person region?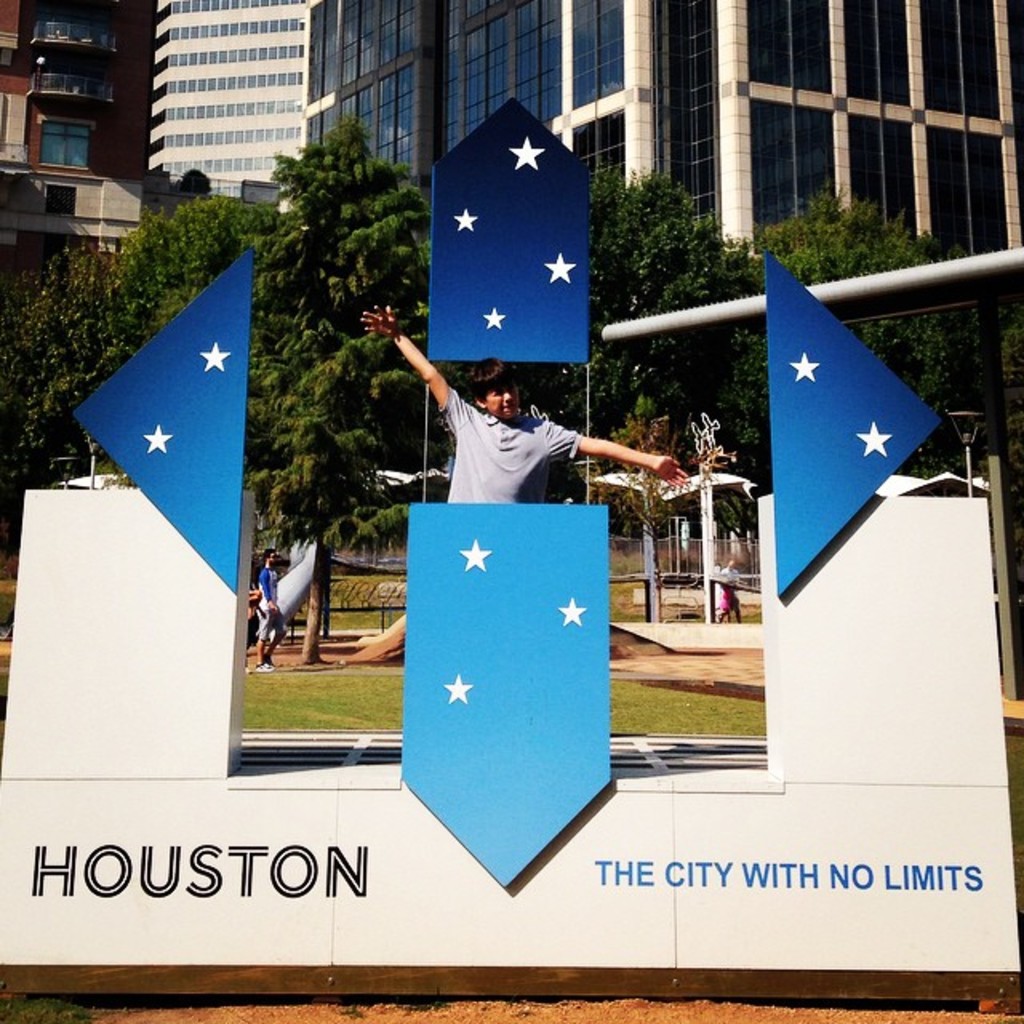
pyautogui.locateOnScreen(360, 314, 696, 510)
